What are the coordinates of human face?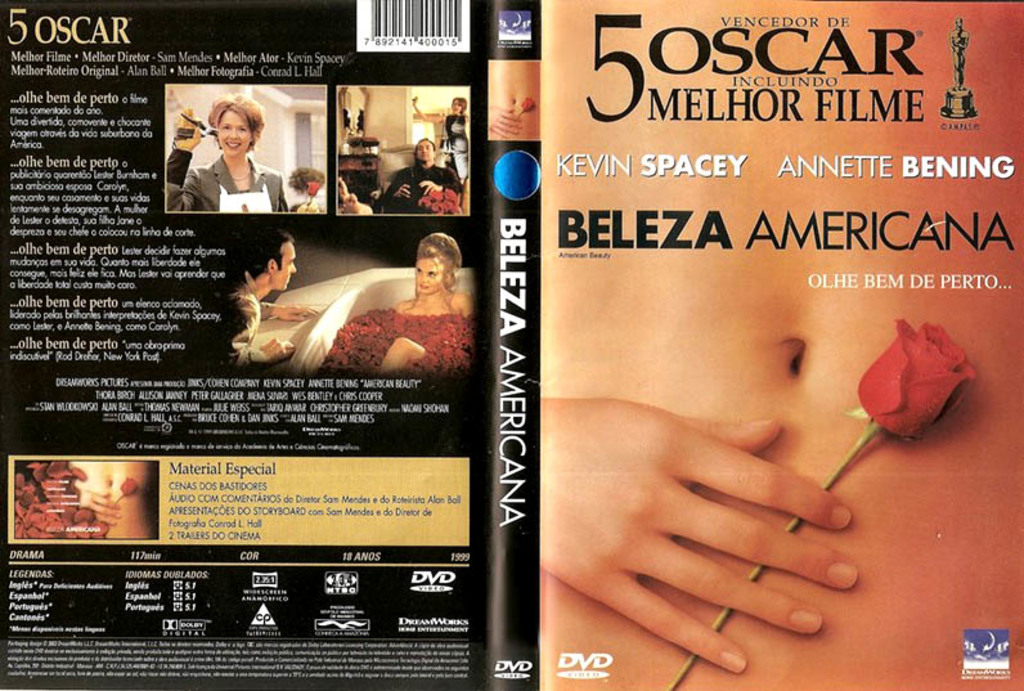
crop(414, 139, 432, 161).
